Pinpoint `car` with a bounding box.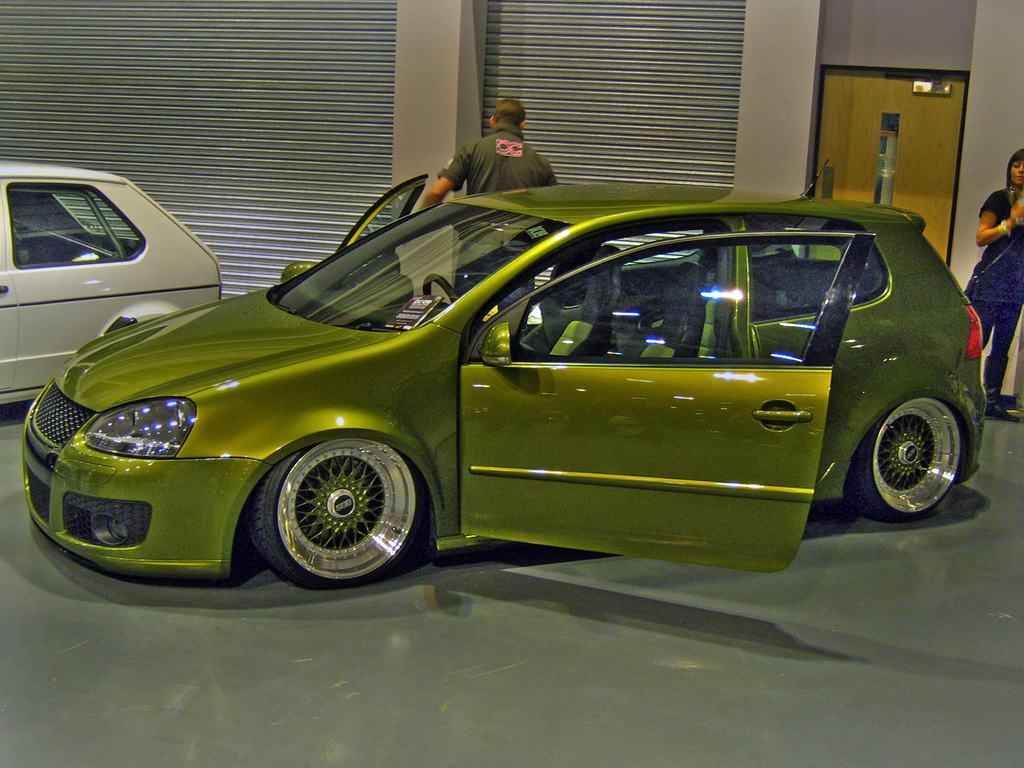
pyautogui.locateOnScreen(25, 172, 985, 601).
